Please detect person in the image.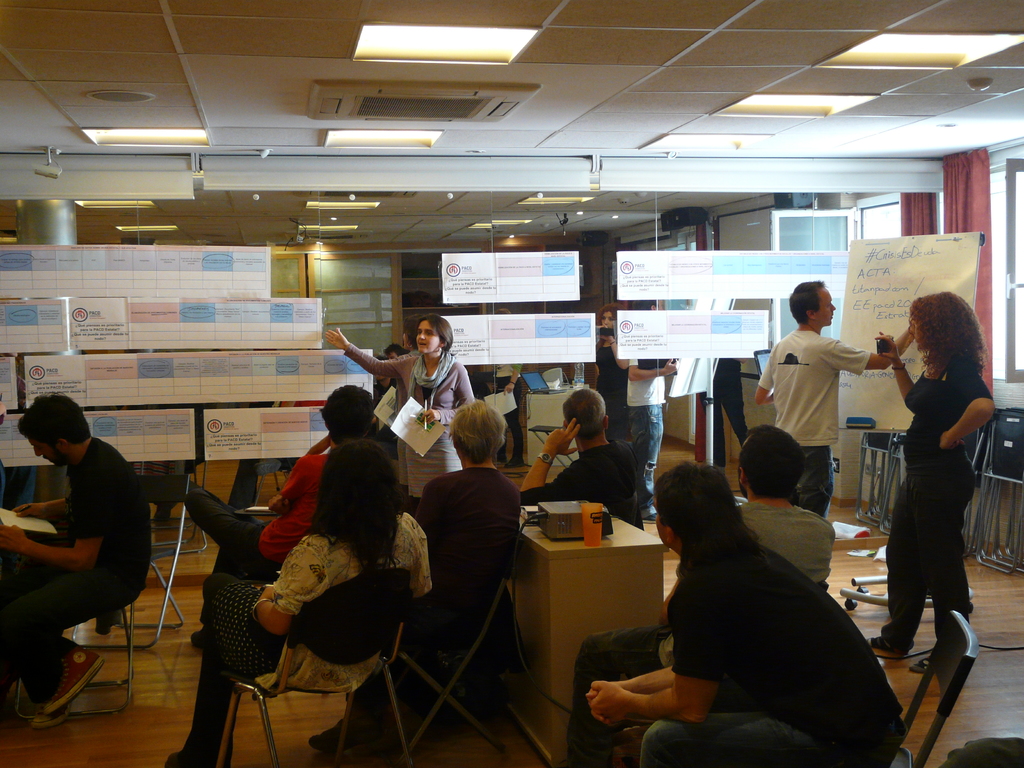
734, 422, 840, 600.
